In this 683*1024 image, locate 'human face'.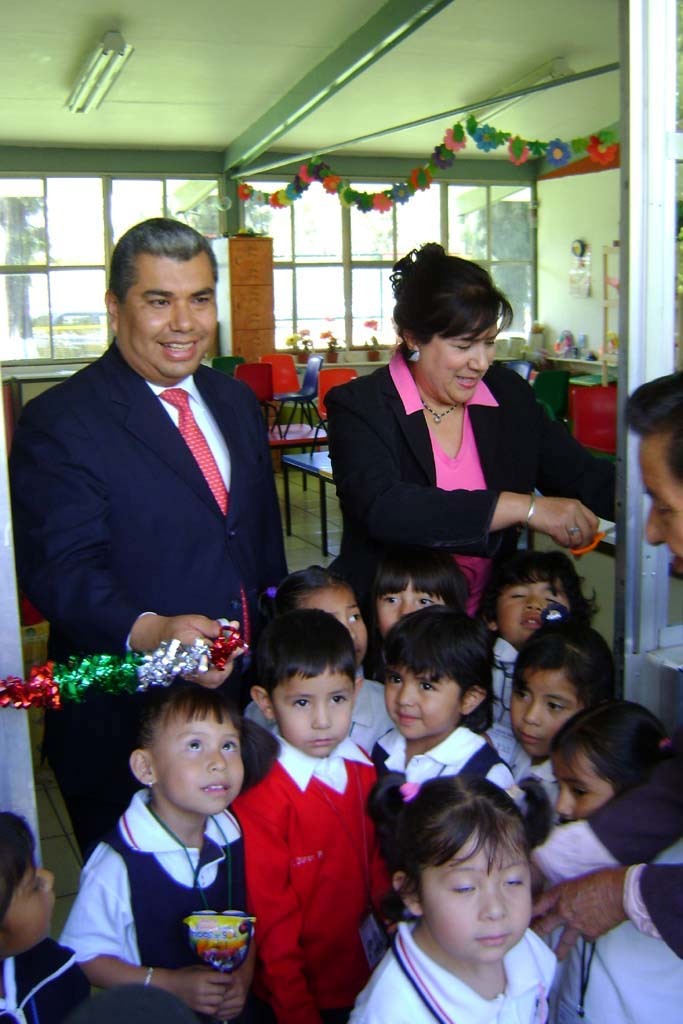
Bounding box: (513,674,577,752).
